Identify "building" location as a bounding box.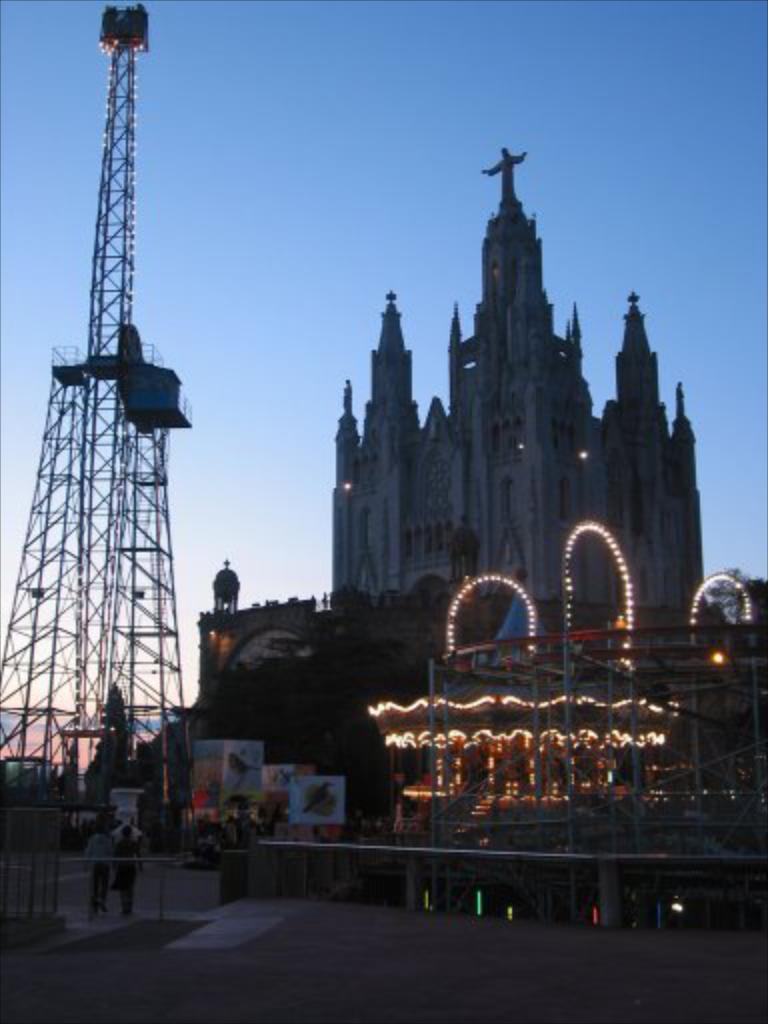
x1=332 y1=148 x2=714 y2=612.
